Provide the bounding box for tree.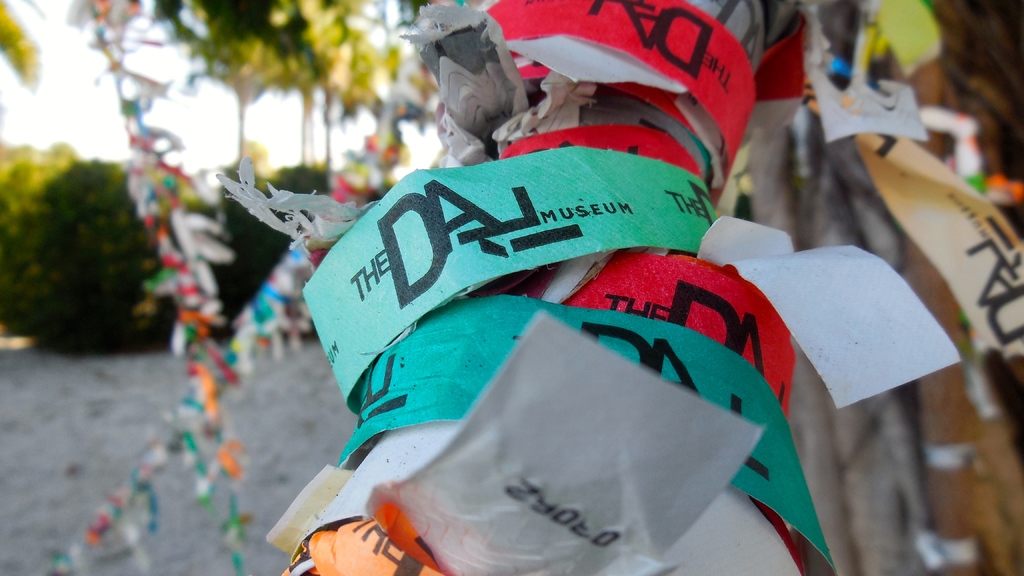
(left=320, top=0, right=451, bottom=176).
